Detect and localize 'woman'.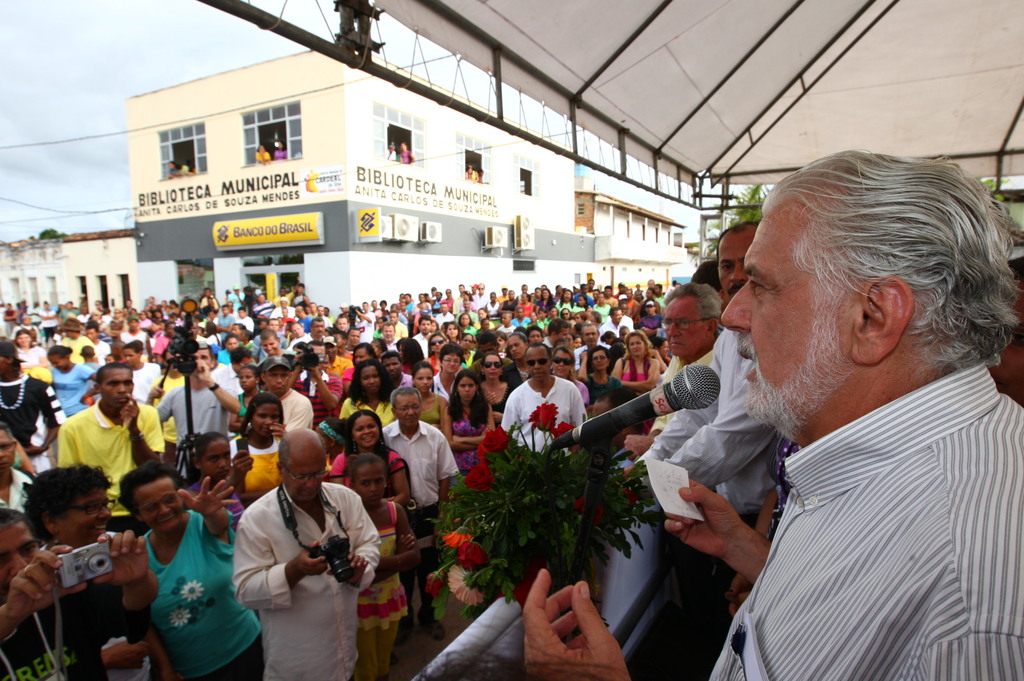
Localized at <region>425, 333, 465, 376</region>.
